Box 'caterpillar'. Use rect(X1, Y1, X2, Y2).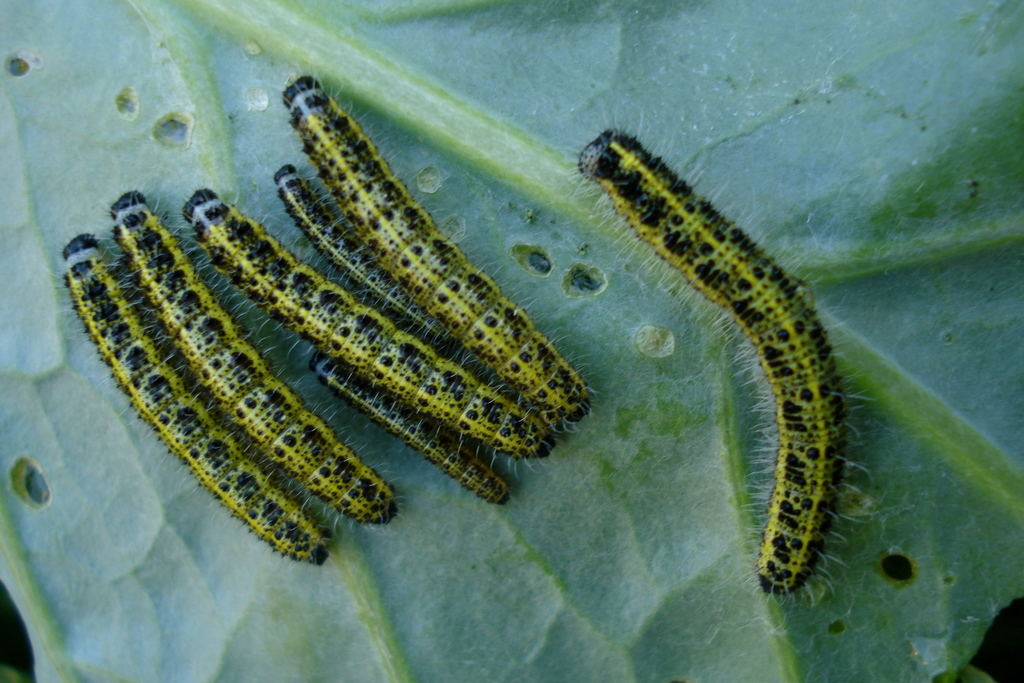
rect(557, 98, 879, 614).
